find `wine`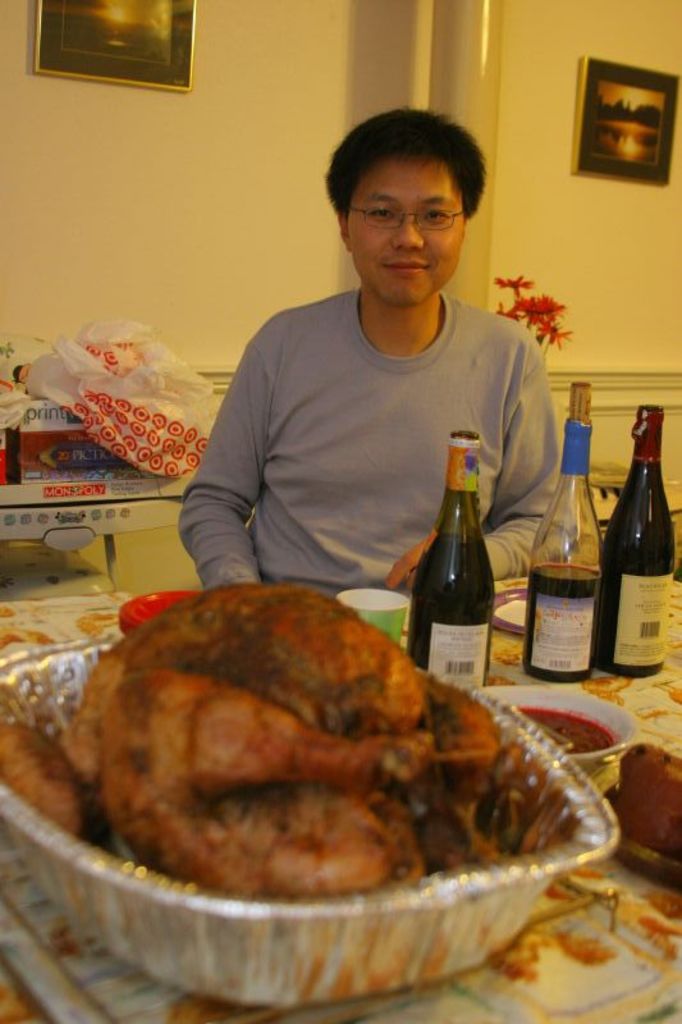
pyautogui.locateOnScreen(412, 429, 504, 666)
